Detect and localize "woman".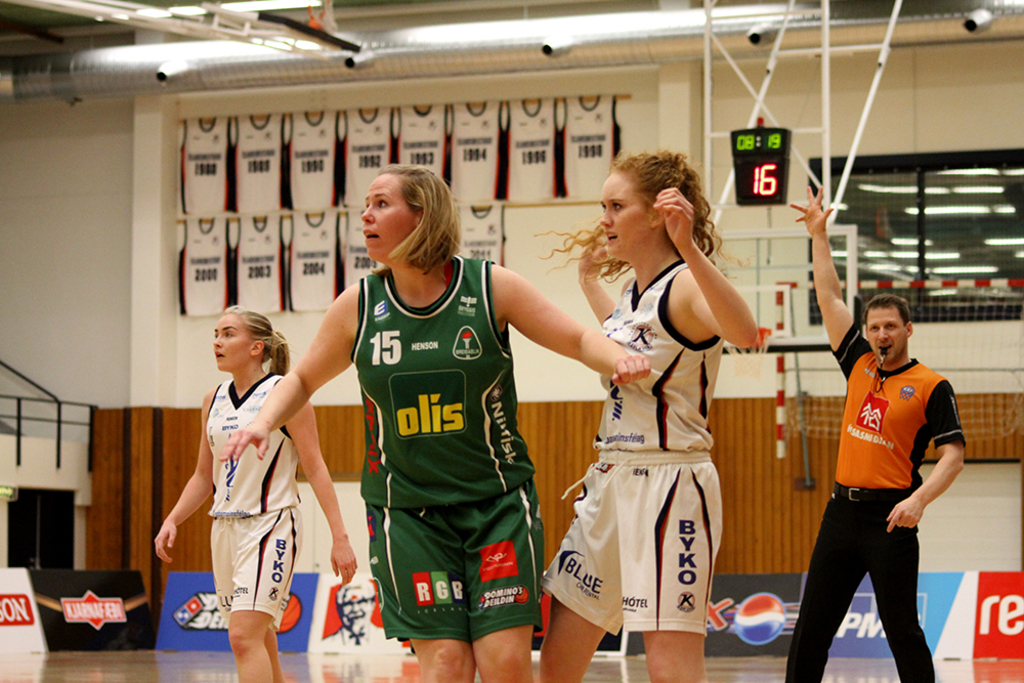
Localized at [541, 153, 760, 682].
